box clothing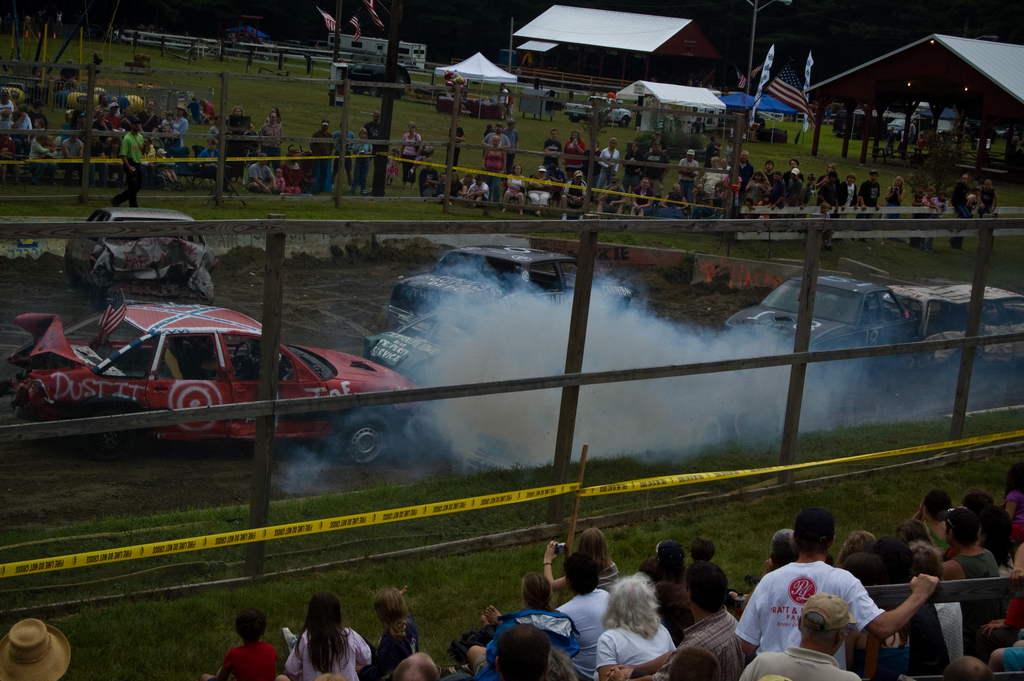
600/142/618/170
